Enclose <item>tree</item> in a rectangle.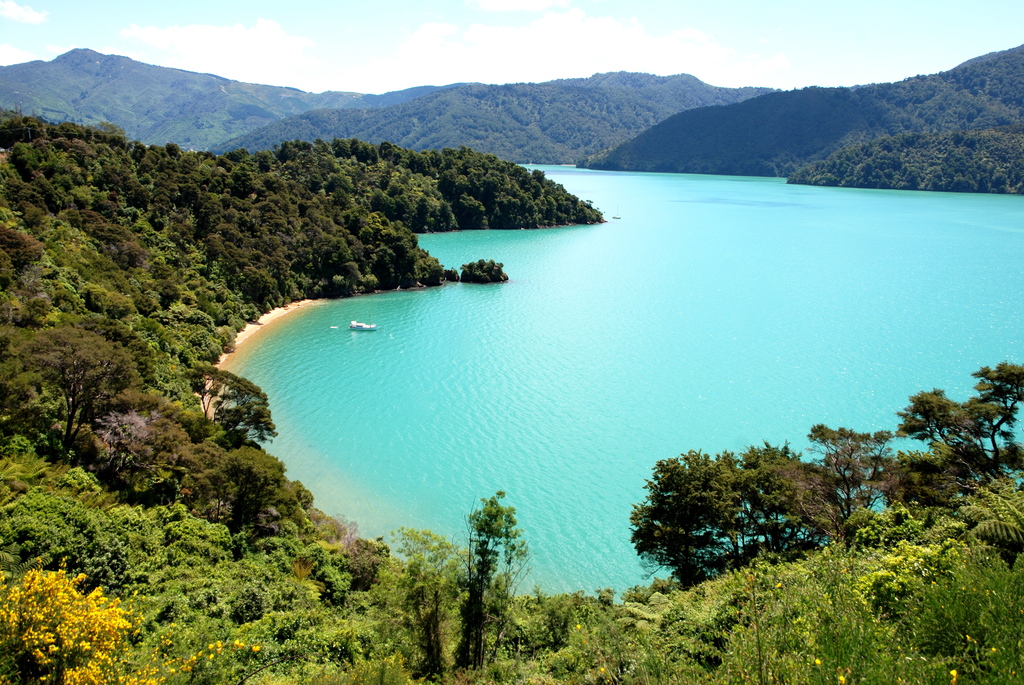
region(459, 489, 534, 656).
